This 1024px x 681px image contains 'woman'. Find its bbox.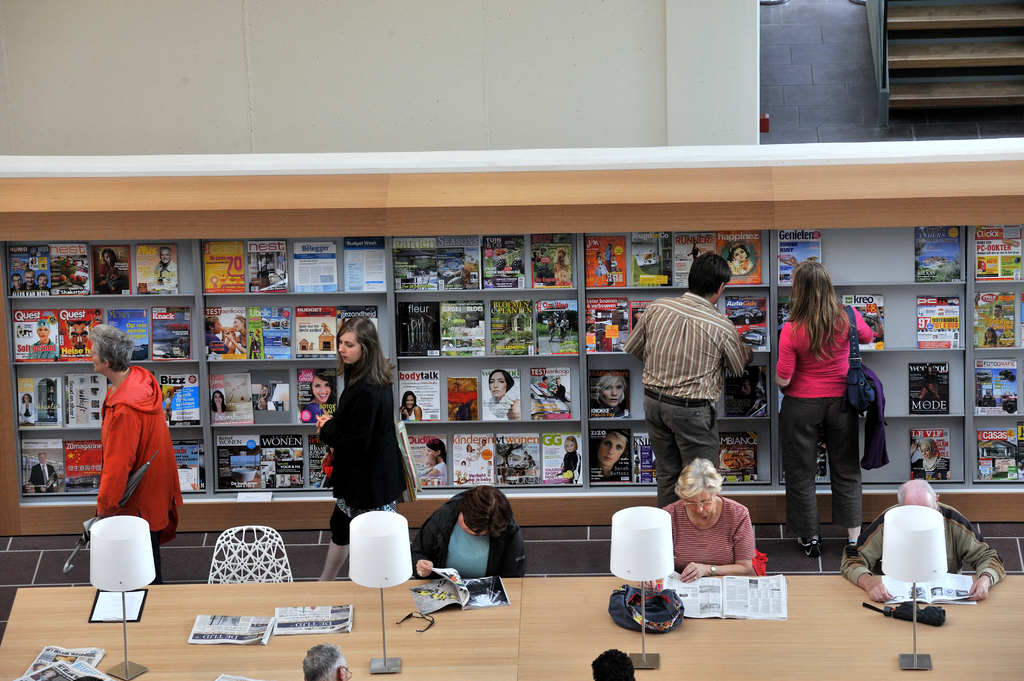
pyautogui.locateOnScreen(223, 317, 253, 340).
